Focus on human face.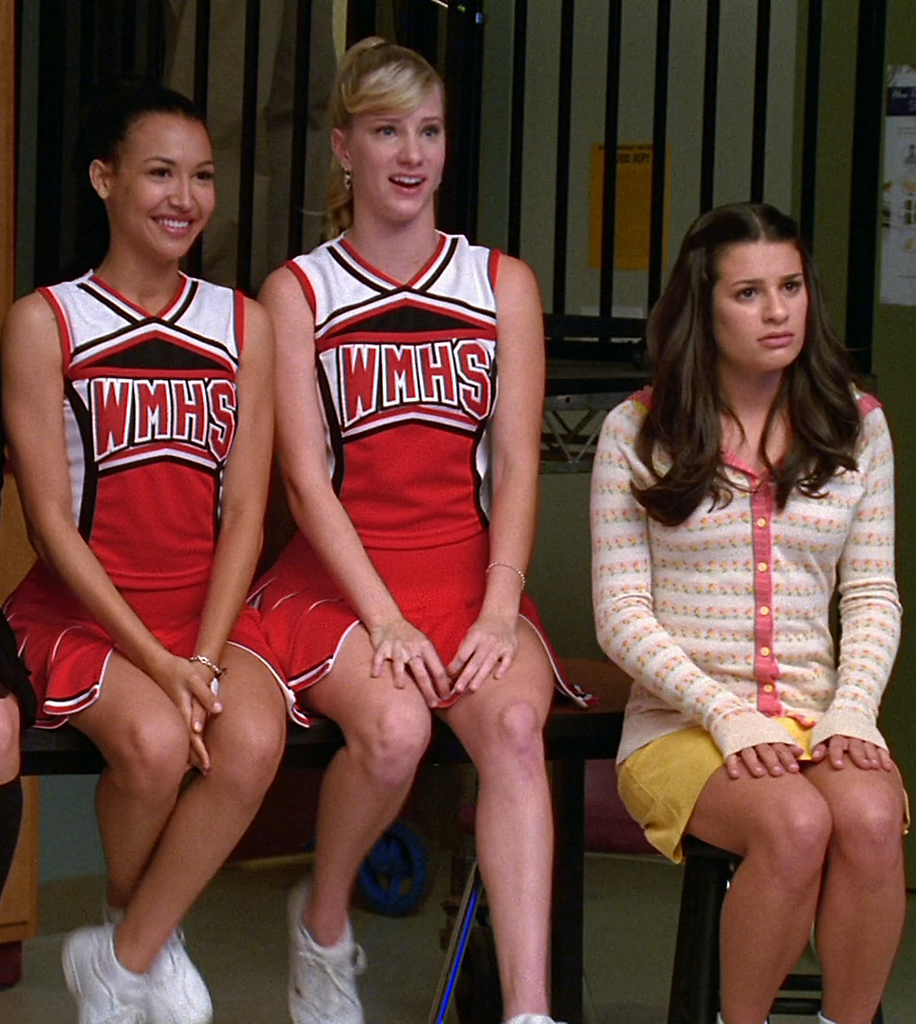
Focused at 712 241 809 374.
